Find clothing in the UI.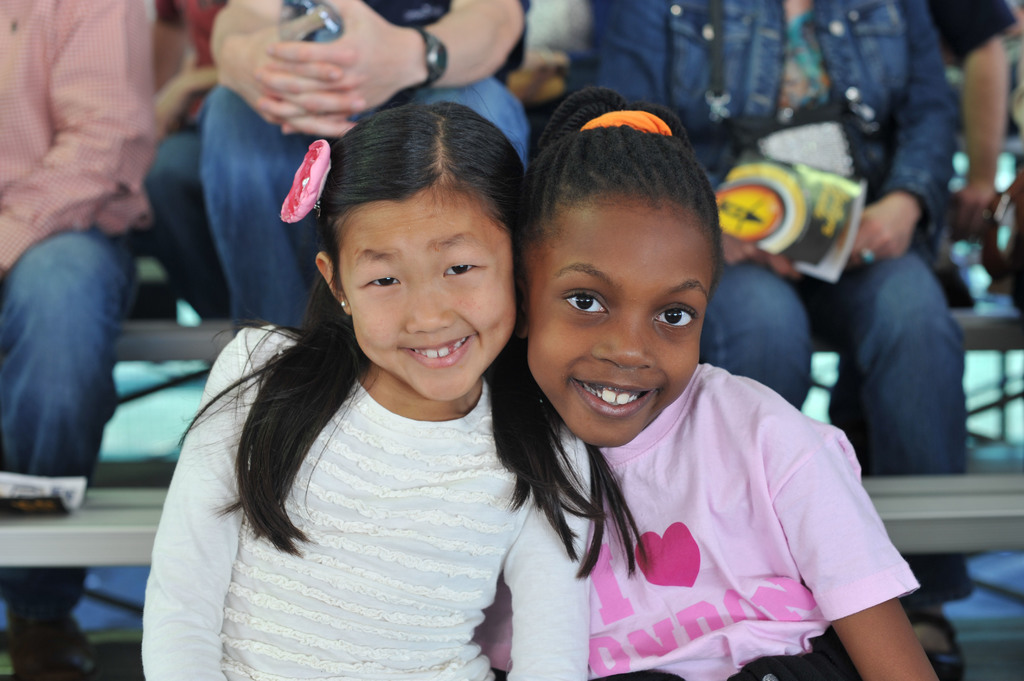
UI element at Rect(202, 0, 538, 343).
